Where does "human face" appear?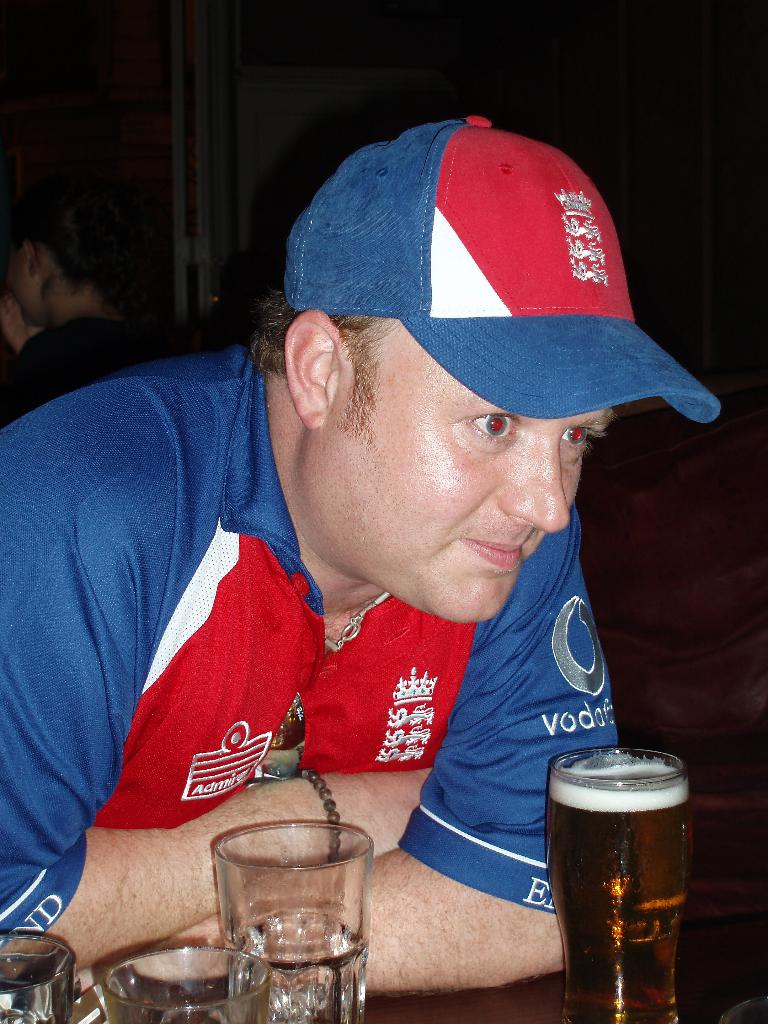
Appears at {"x1": 328, "y1": 321, "x2": 613, "y2": 621}.
